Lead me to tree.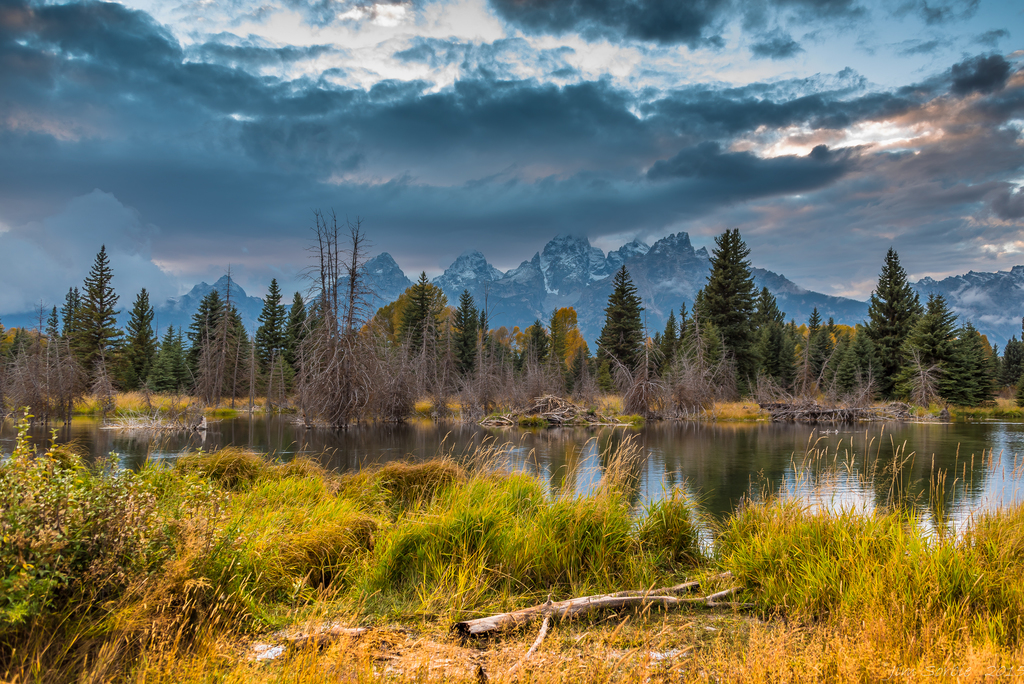
Lead to (x1=545, y1=296, x2=602, y2=402).
